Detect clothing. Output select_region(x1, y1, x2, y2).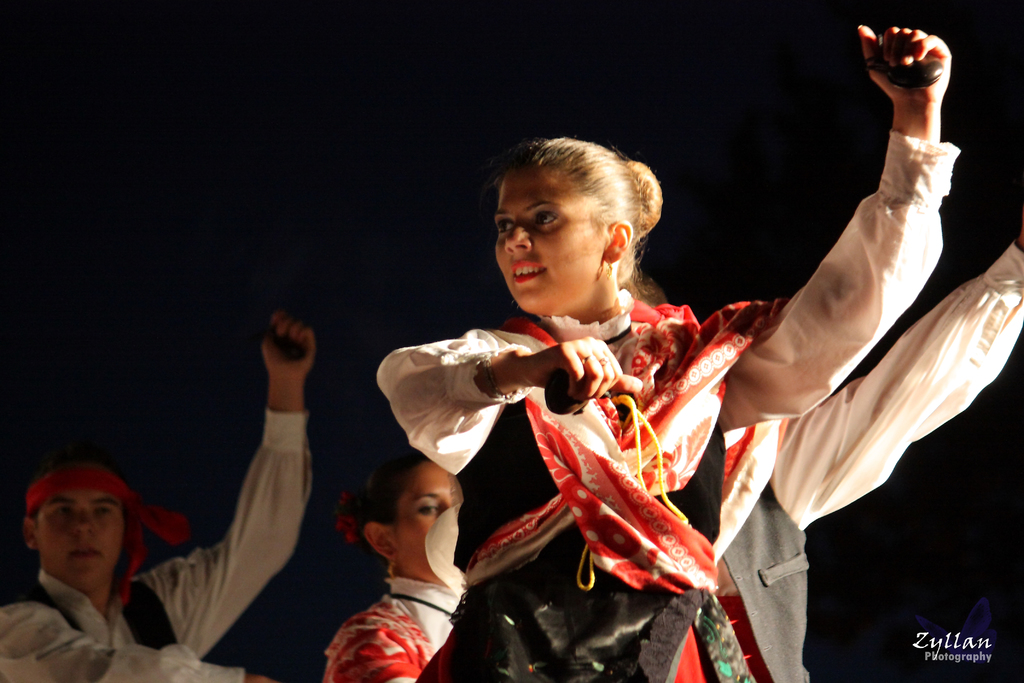
select_region(378, 131, 961, 682).
